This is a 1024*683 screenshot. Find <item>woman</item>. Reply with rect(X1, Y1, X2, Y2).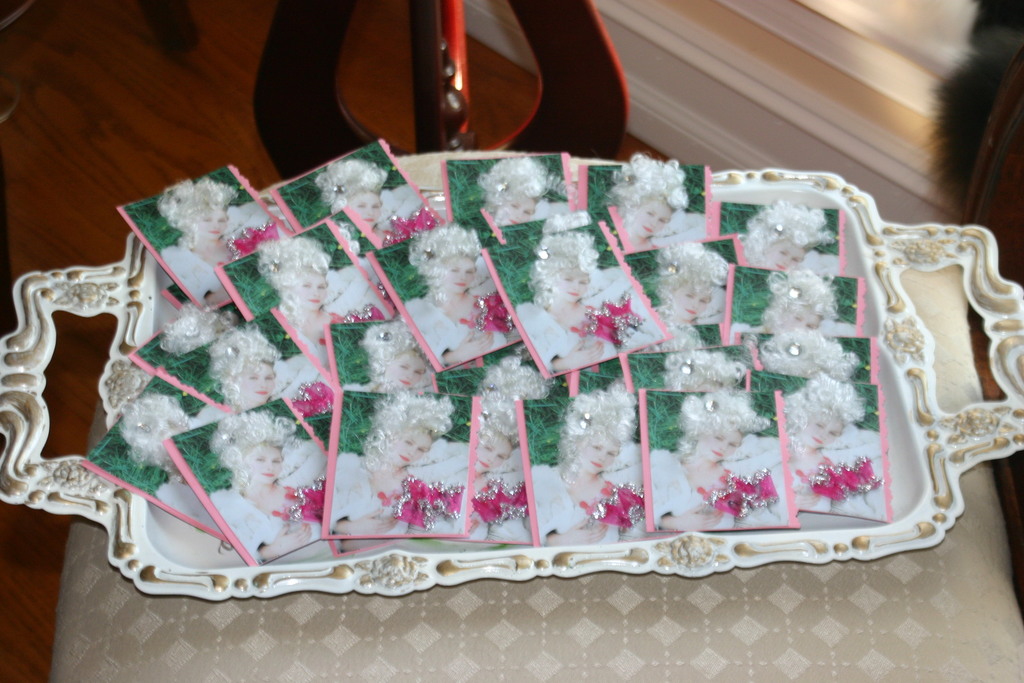
rect(468, 411, 534, 540).
